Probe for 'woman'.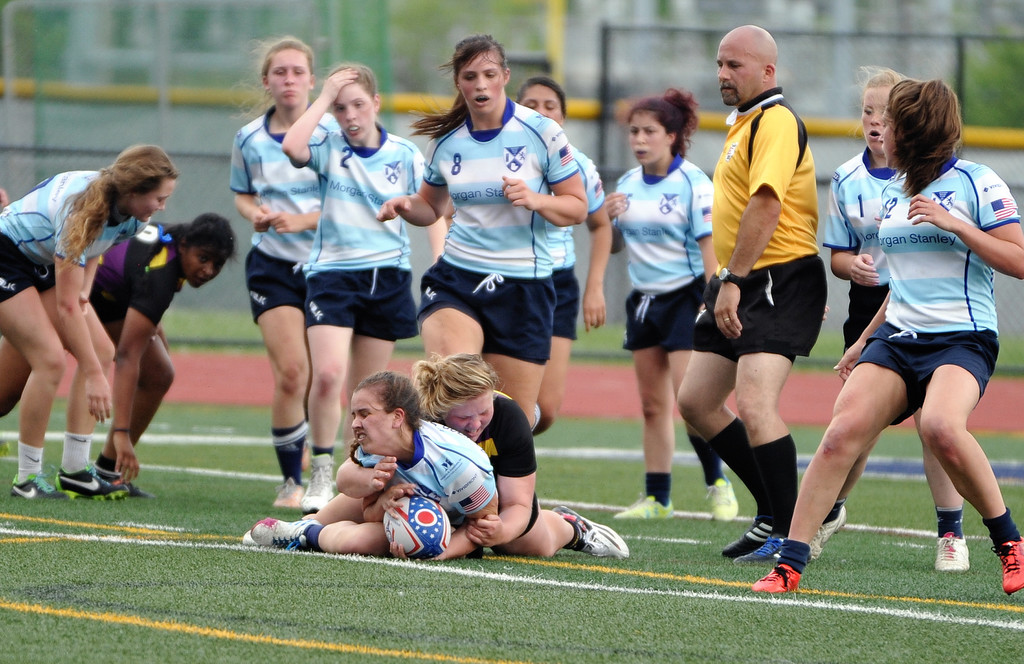
Probe result: [242,354,627,564].
